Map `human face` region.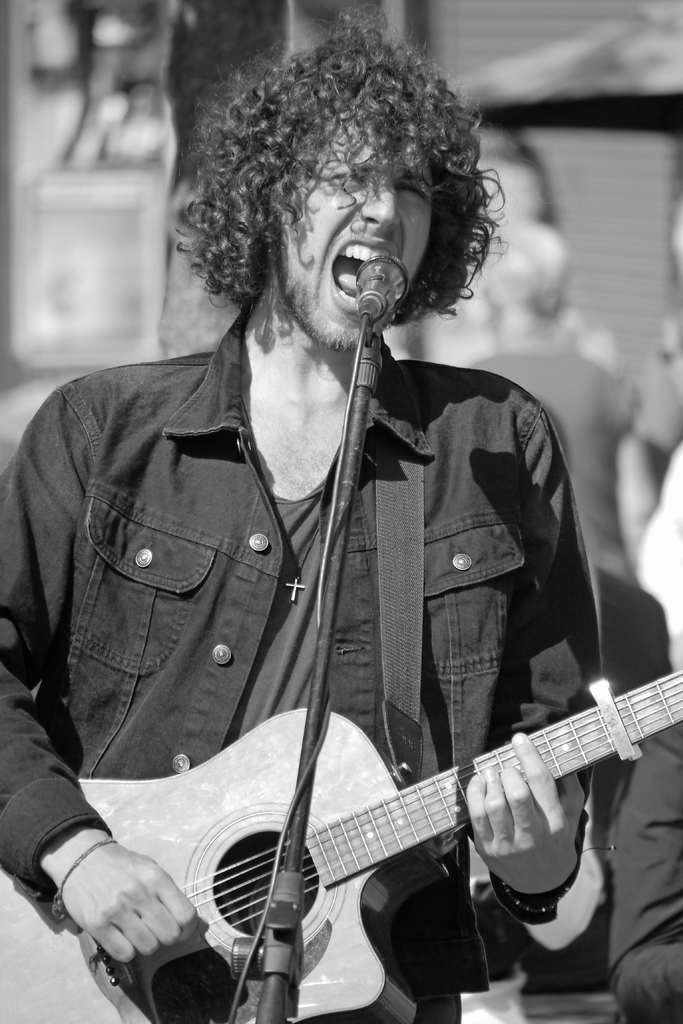
Mapped to 282/120/438/344.
